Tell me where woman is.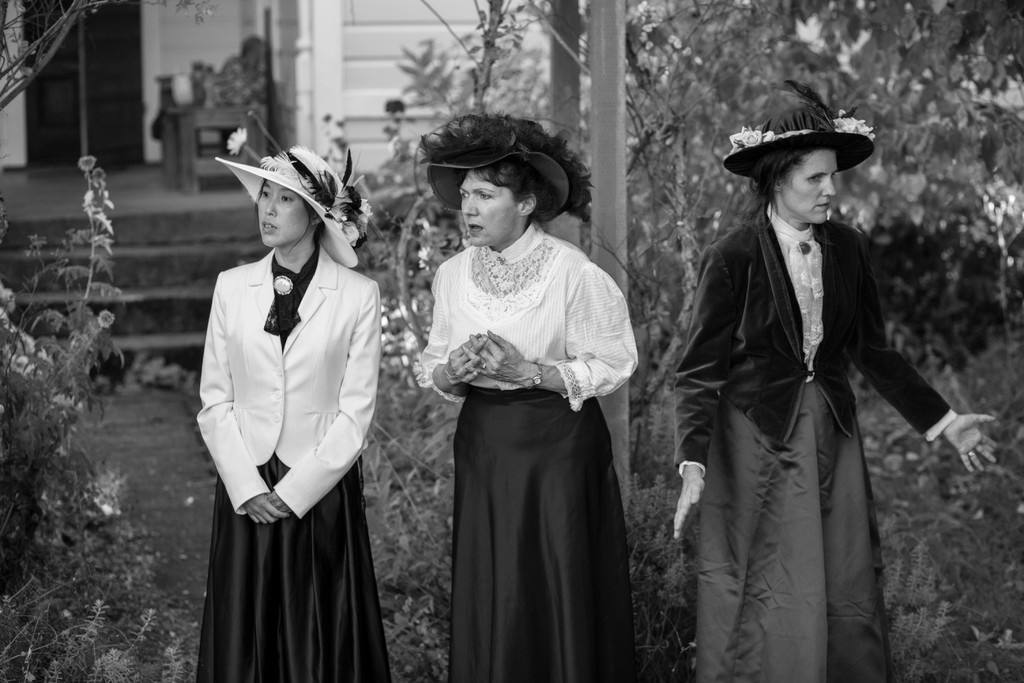
woman is at x1=181 y1=130 x2=387 y2=670.
